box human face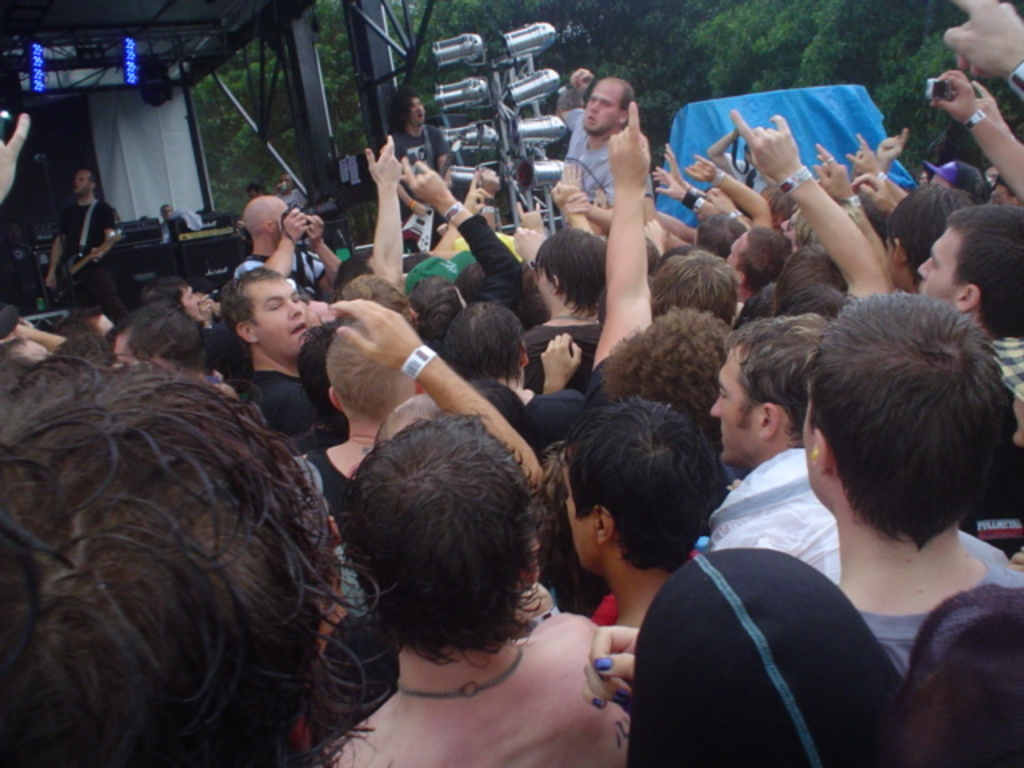
581, 83, 622, 134
